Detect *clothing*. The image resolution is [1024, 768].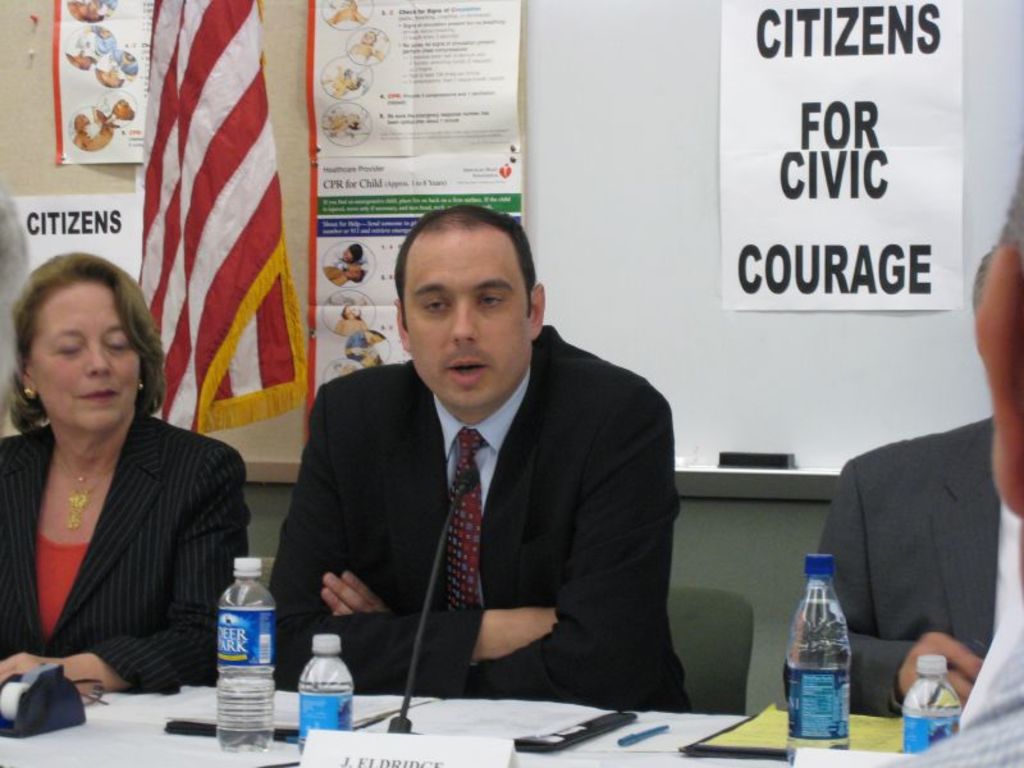
pyautogui.locateOnScreen(8, 371, 227, 714).
